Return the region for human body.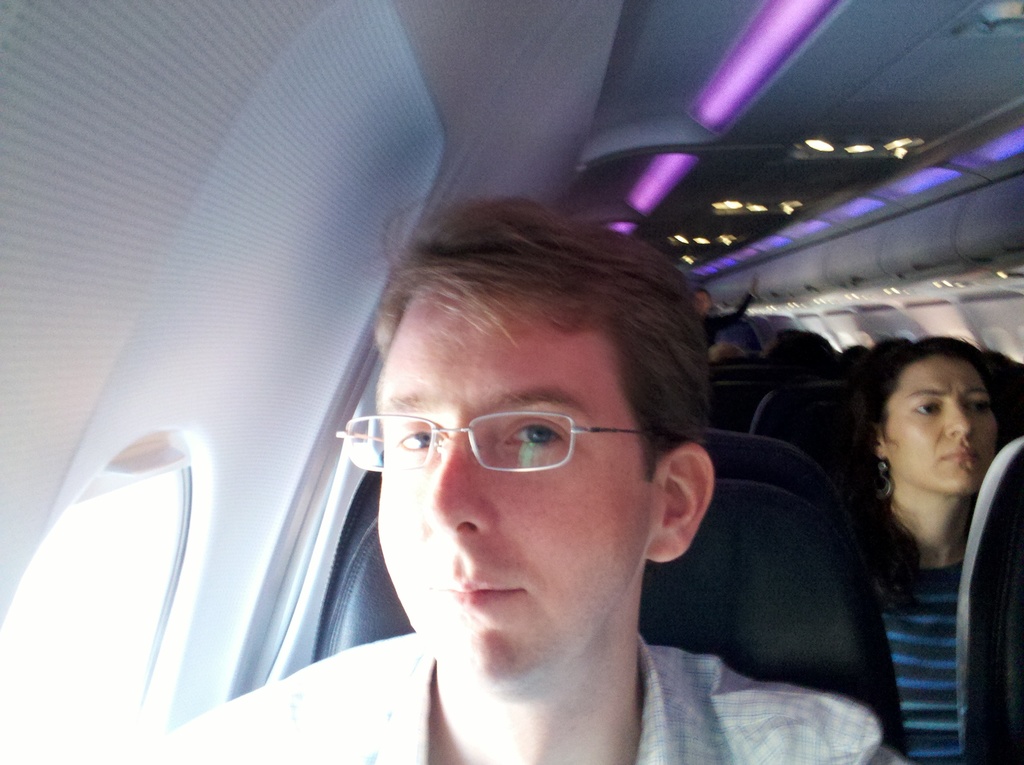
x1=847, y1=338, x2=1001, y2=764.
